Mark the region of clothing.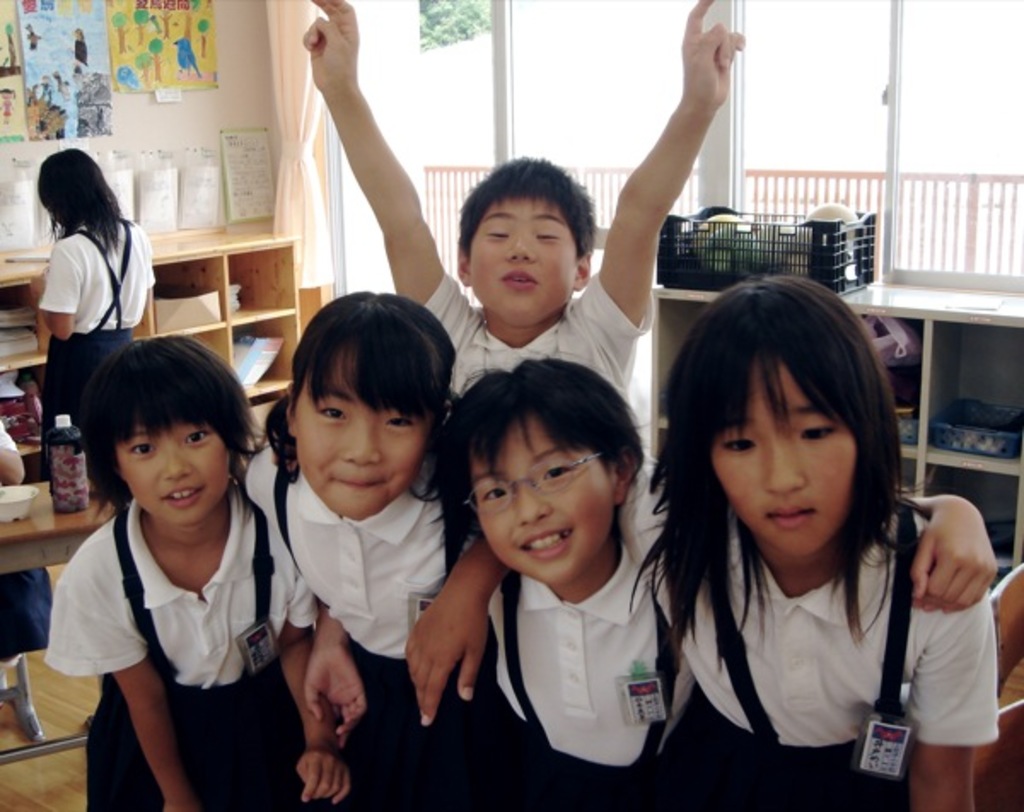
Region: (36, 218, 157, 481).
